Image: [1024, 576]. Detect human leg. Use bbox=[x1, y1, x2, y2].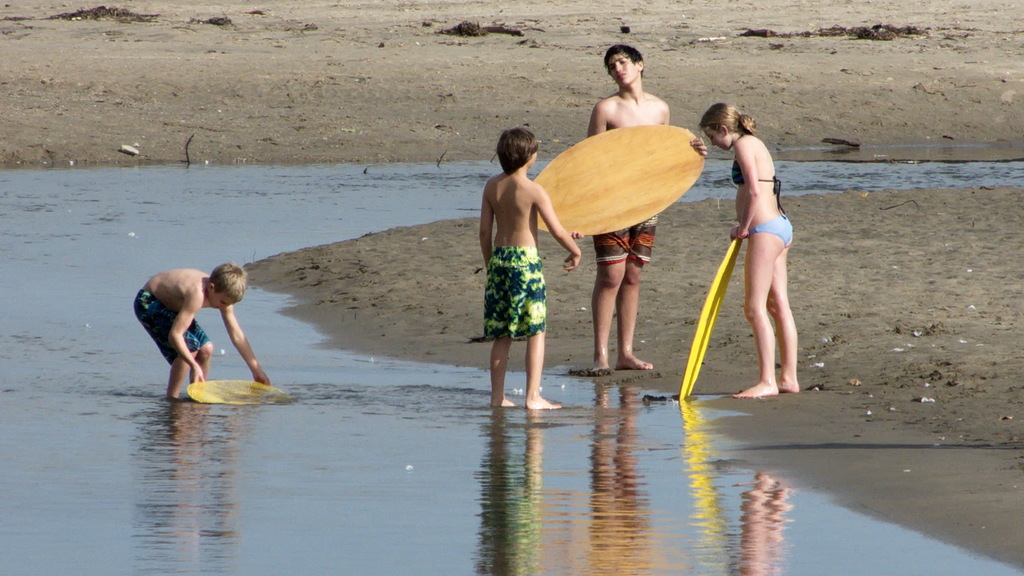
bbox=[596, 240, 619, 367].
